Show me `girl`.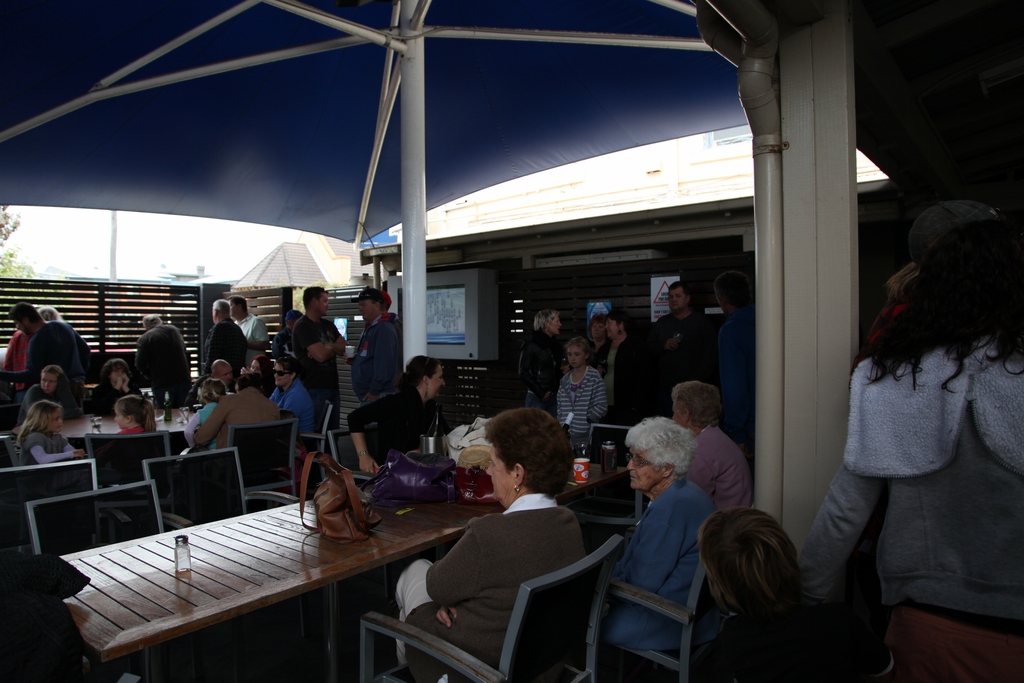
`girl` is here: x1=694, y1=506, x2=854, y2=682.
